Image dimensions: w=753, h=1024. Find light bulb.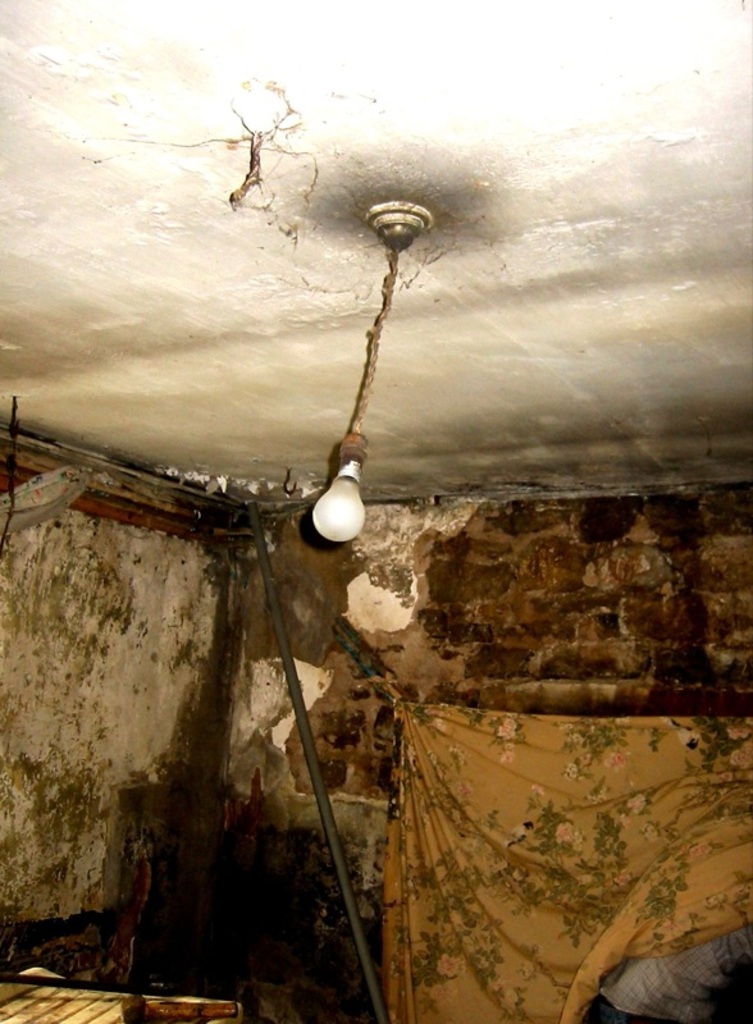
box(312, 461, 368, 539).
